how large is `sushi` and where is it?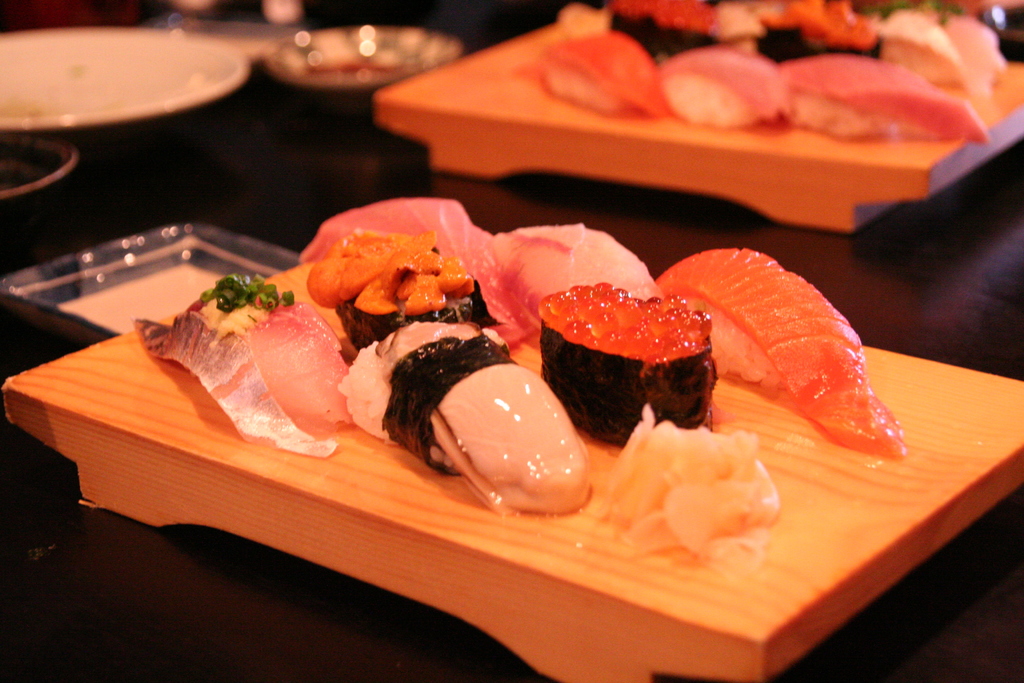
Bounding box: Rect(543, 283, 717, 452).
